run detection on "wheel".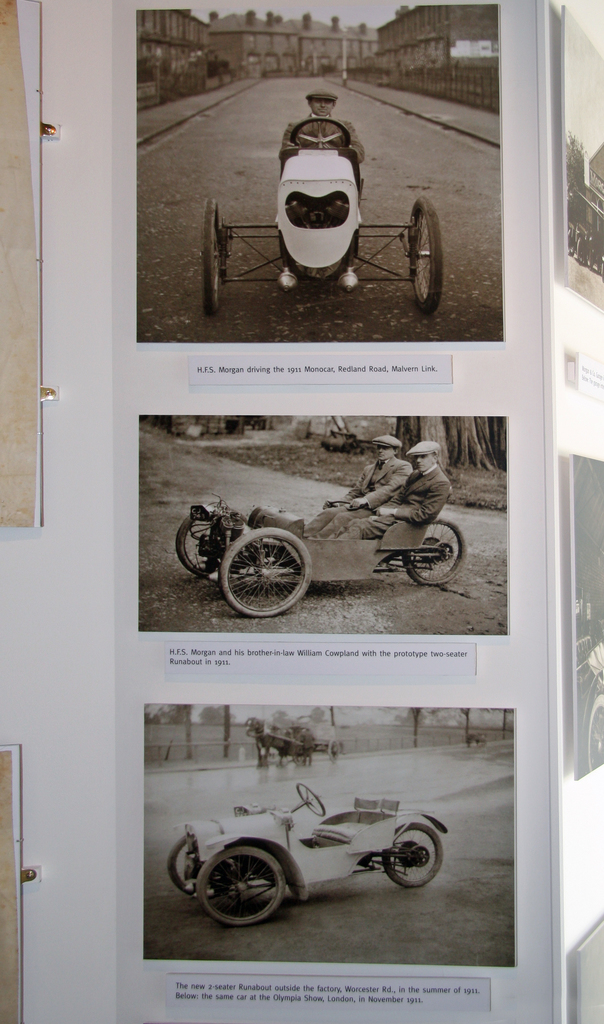
Result: detection(176, 502, 248, 577).
